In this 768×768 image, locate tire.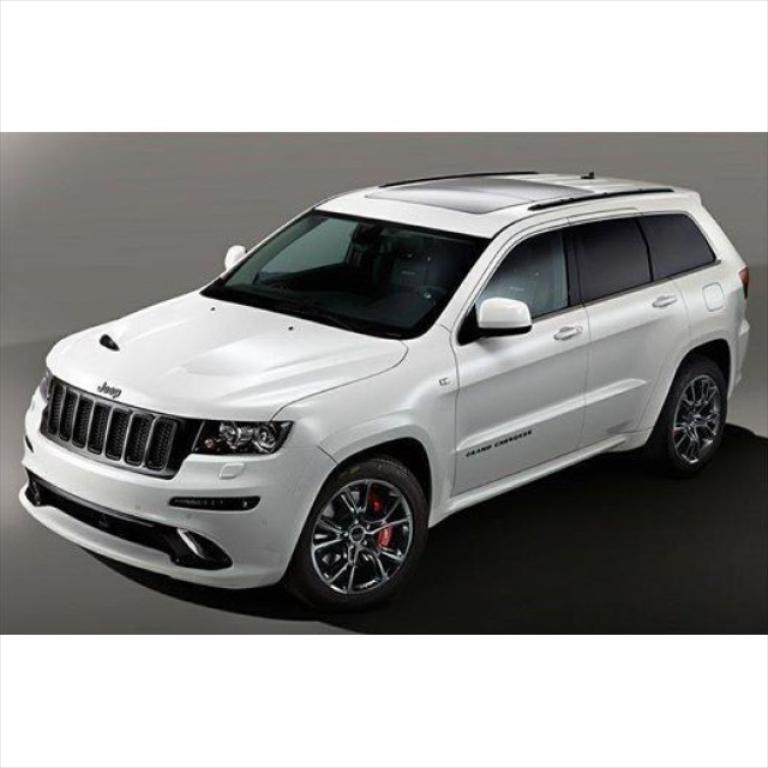
Bounding box: [x1=295, y1=458, x2=428, y2=606].
